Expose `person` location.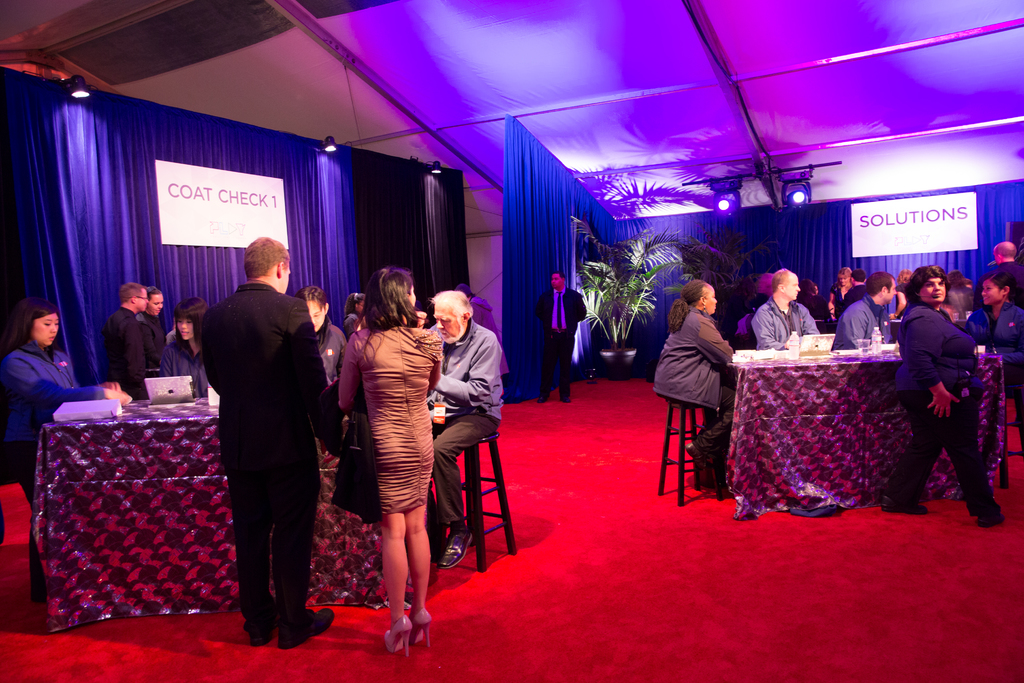
Exposed at {"x1": 296, "y1": 281, "x2": 350, "y2": 375}.
